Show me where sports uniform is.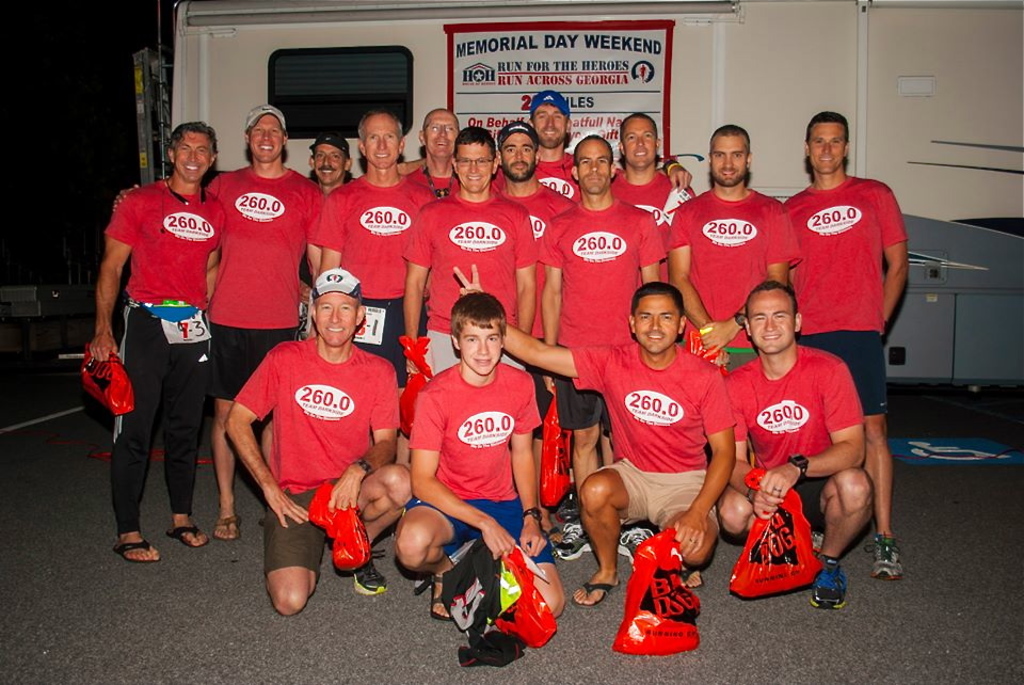
sports uniform is at <box>318,170,450,355</box>.
